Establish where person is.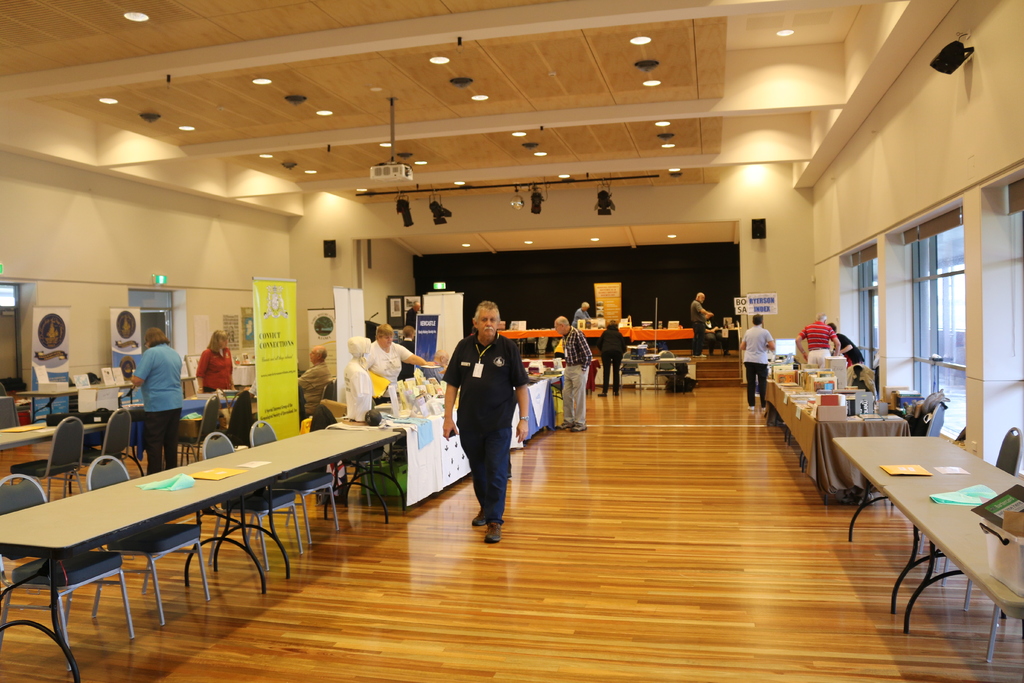
Established at [left=573, top=300, right=593, bottom=323].
